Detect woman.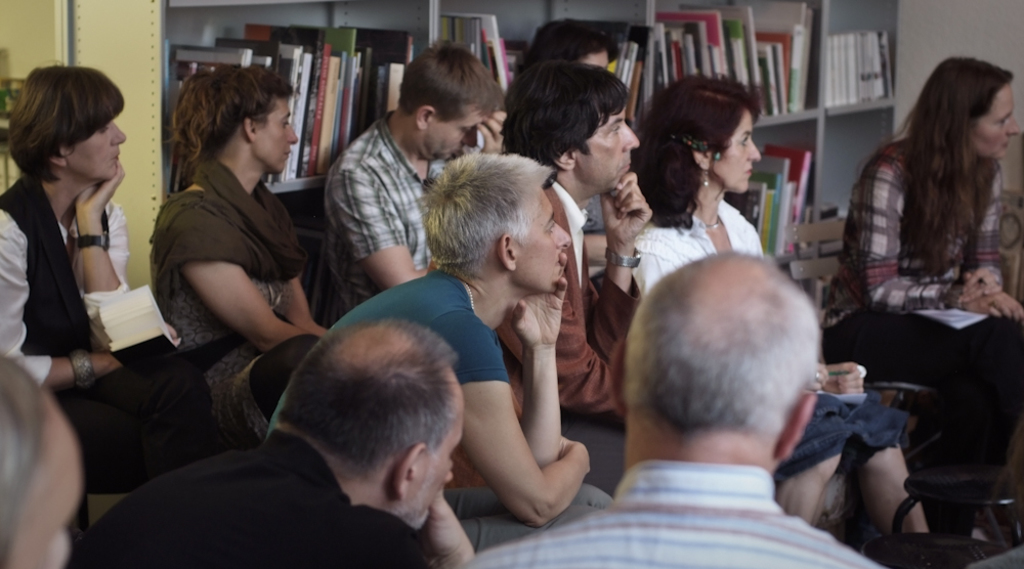
Detected at x1=142 y1=60 x2=336 y2=449.
